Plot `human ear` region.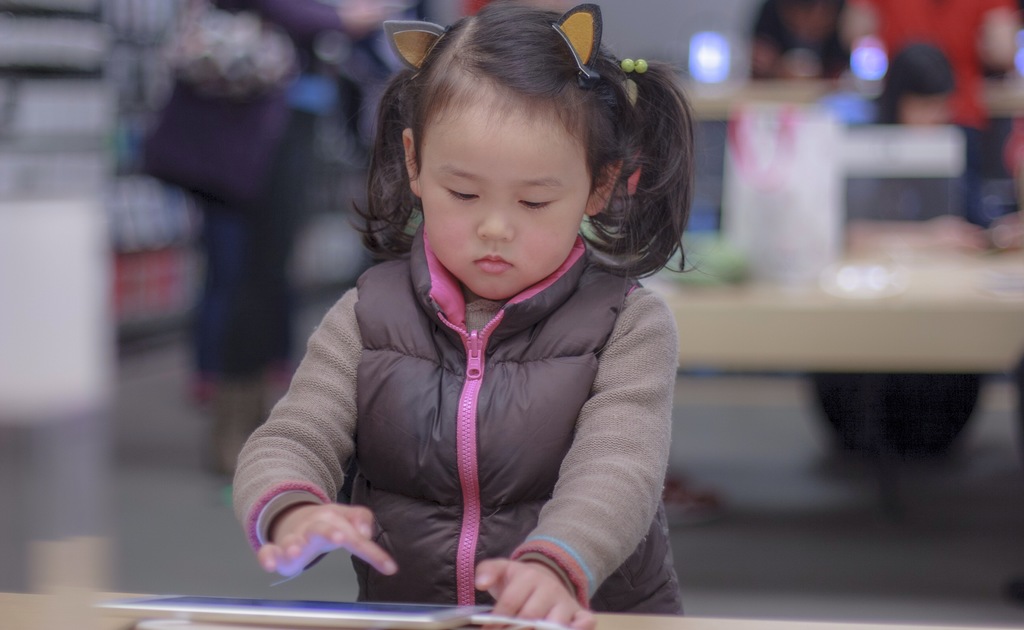
Plotted at {"x1": 405, "y1": 130, "x2": 420, "y2": 199}.
